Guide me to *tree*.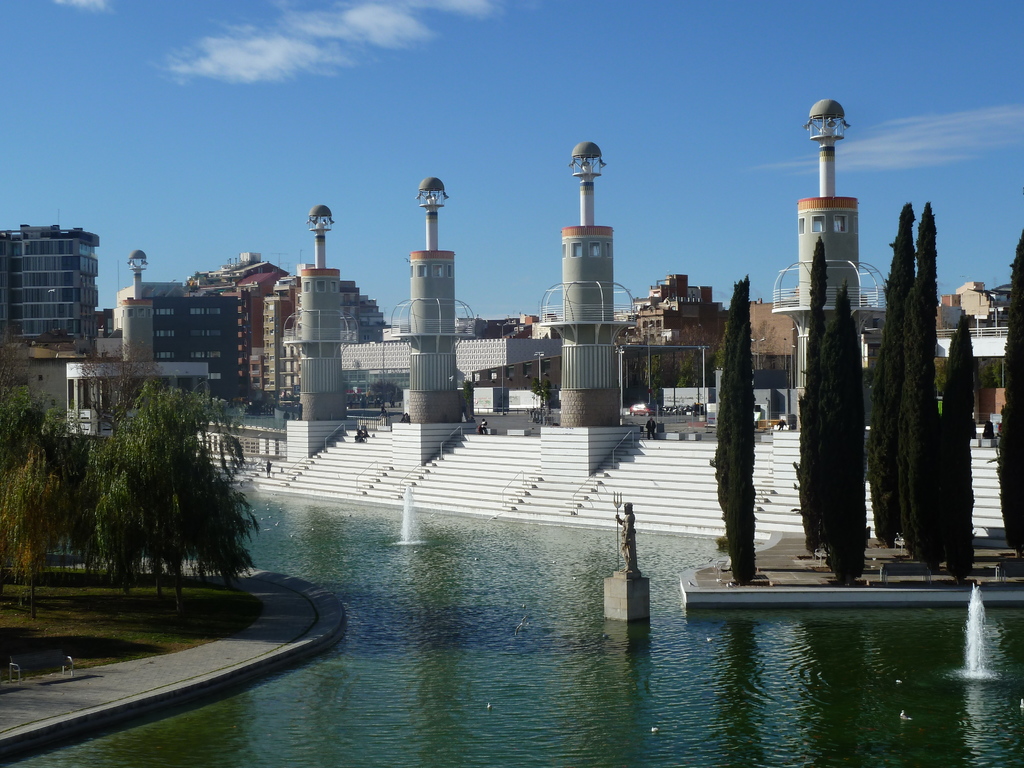
Guidance: <box>0,401,80,583</box>.
